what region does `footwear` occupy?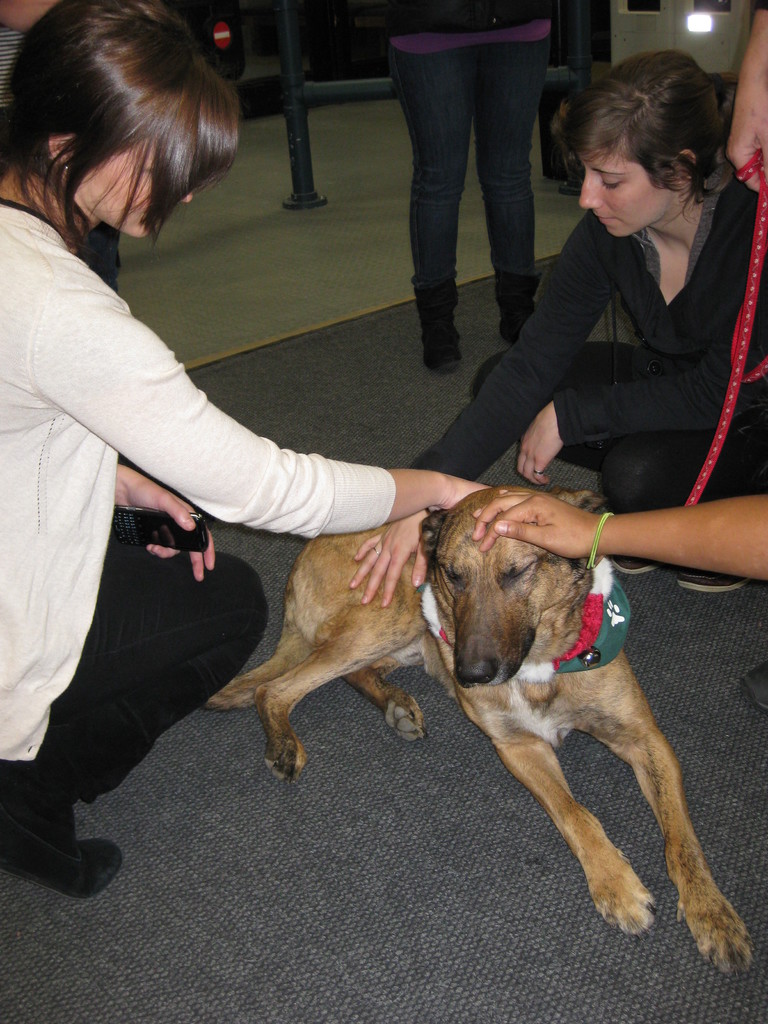
[x1=607, y1=550, x2=663, y2=573].
